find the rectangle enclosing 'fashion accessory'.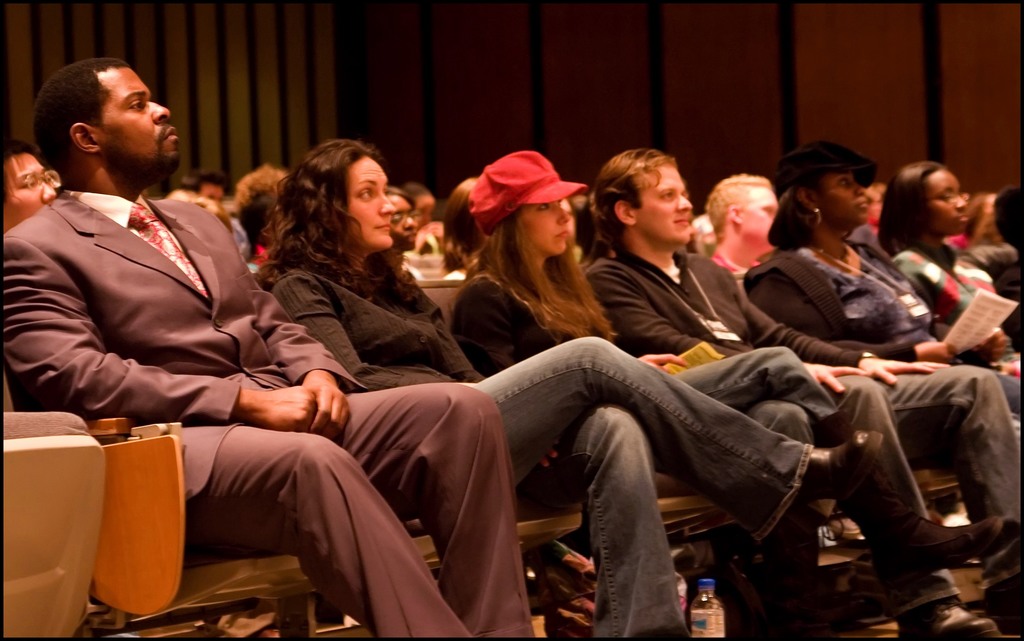
select_region(468, 147, 588, 234).
